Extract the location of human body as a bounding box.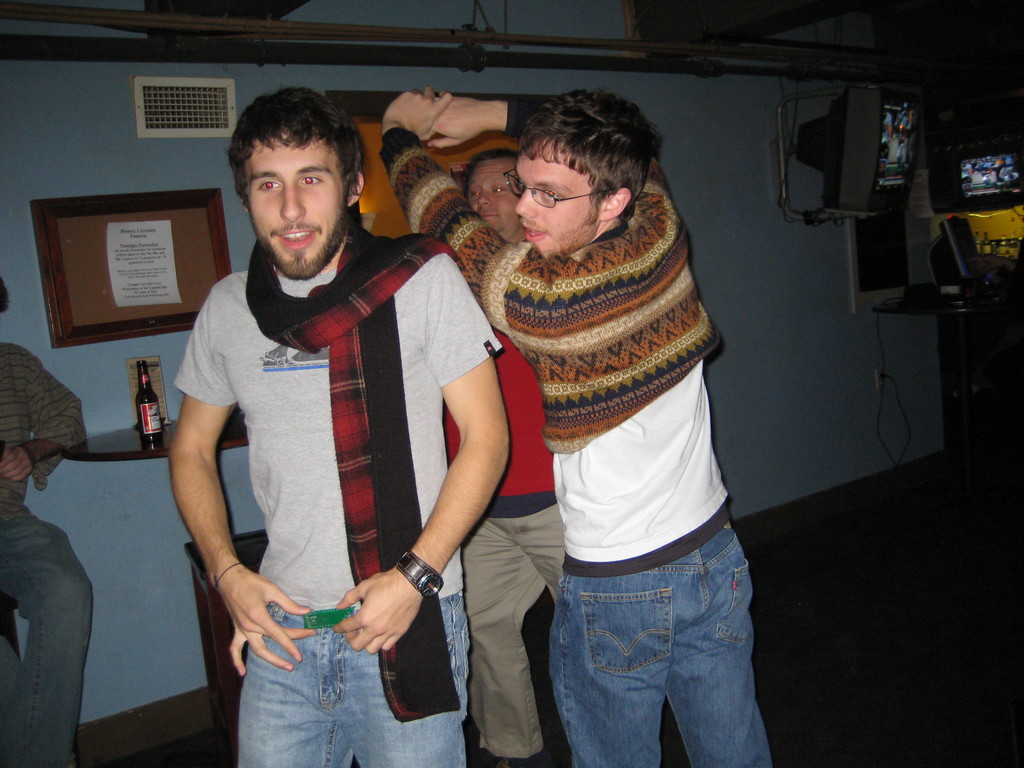
left=445, top=137, right=570, bottom=767.
